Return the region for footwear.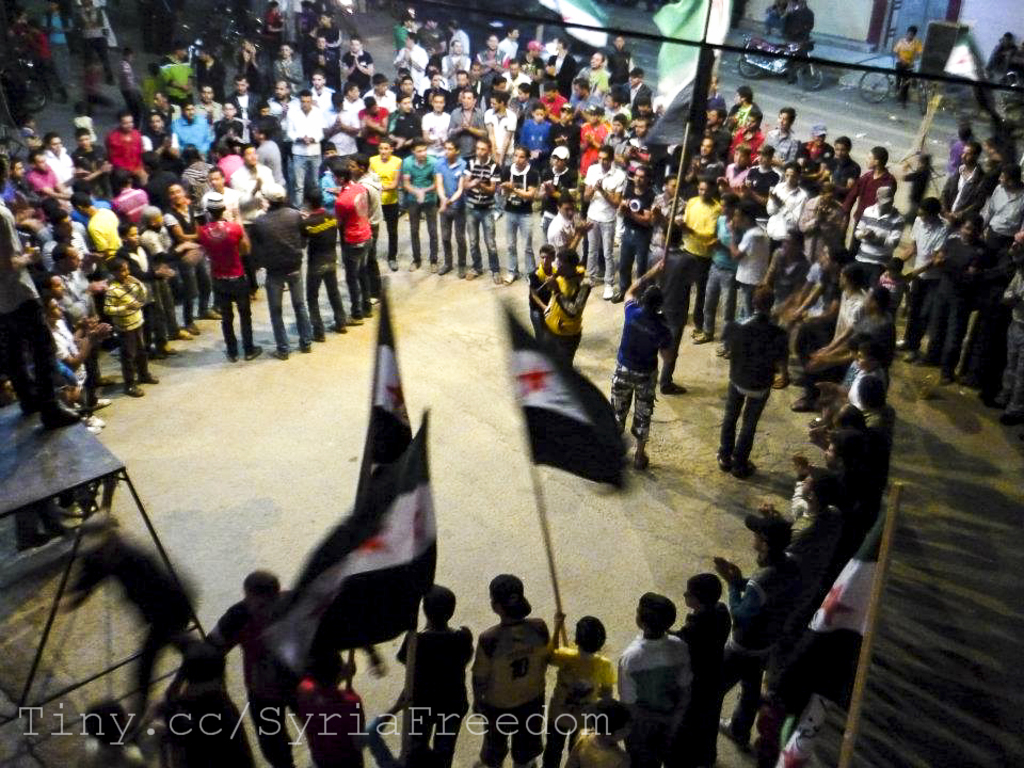
[637, 454, 651, 470].
